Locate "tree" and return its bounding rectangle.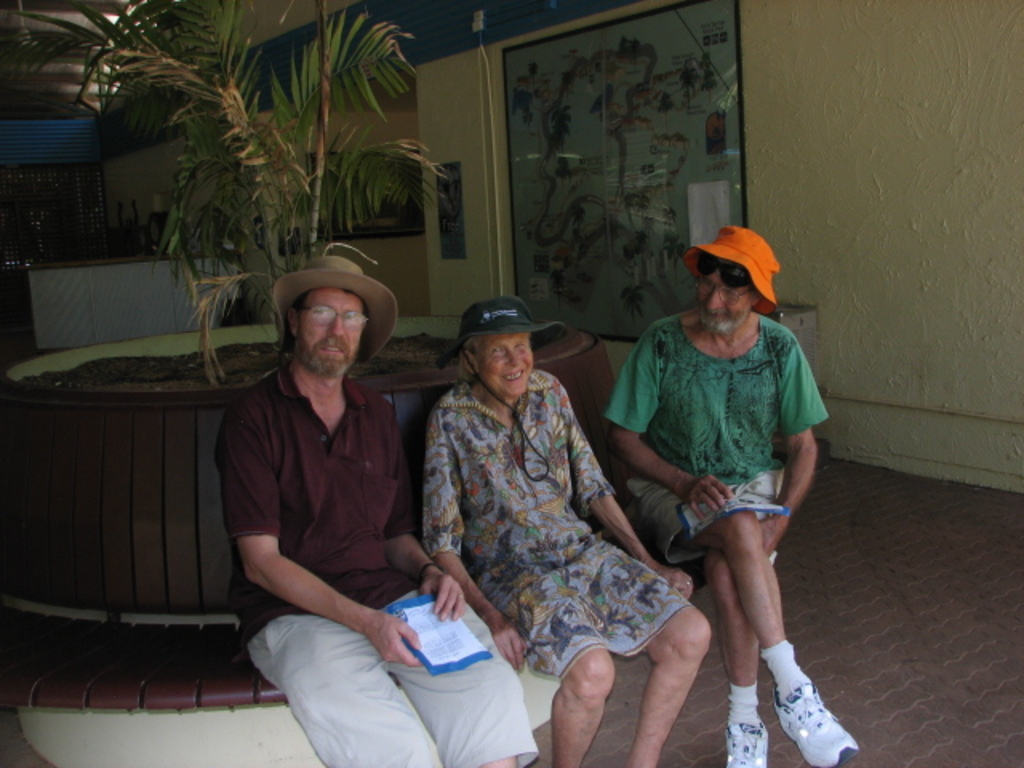
(680, 59, 702, 115).
